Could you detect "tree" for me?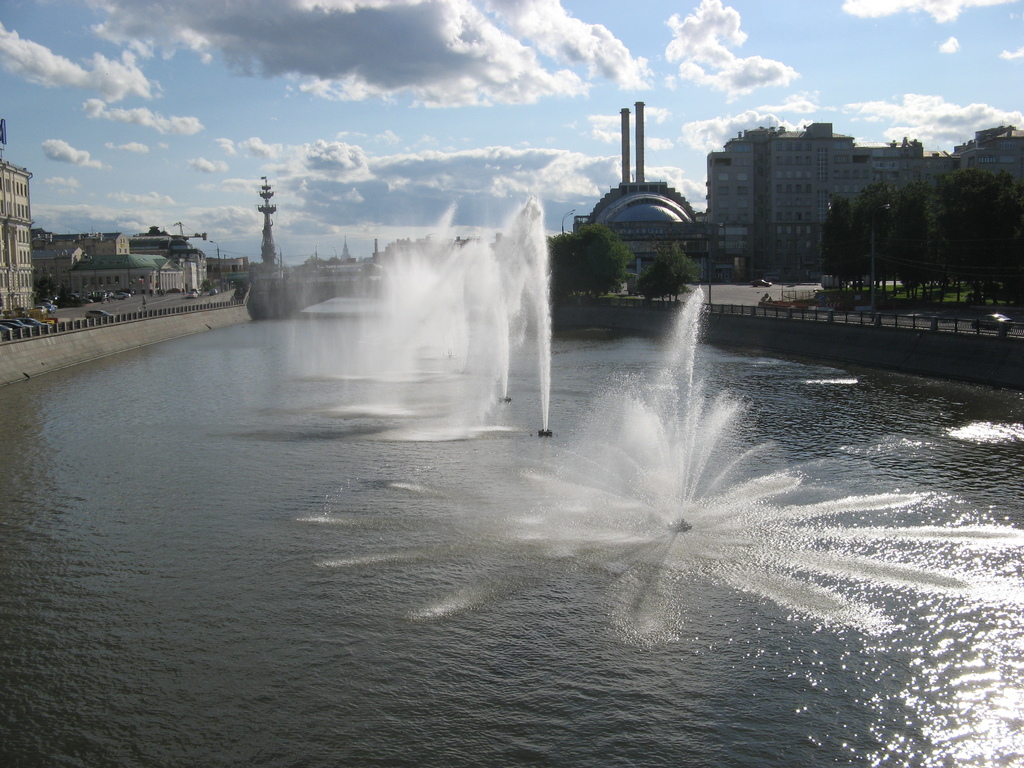
Detection result: region(635, 233, 693, 312).
